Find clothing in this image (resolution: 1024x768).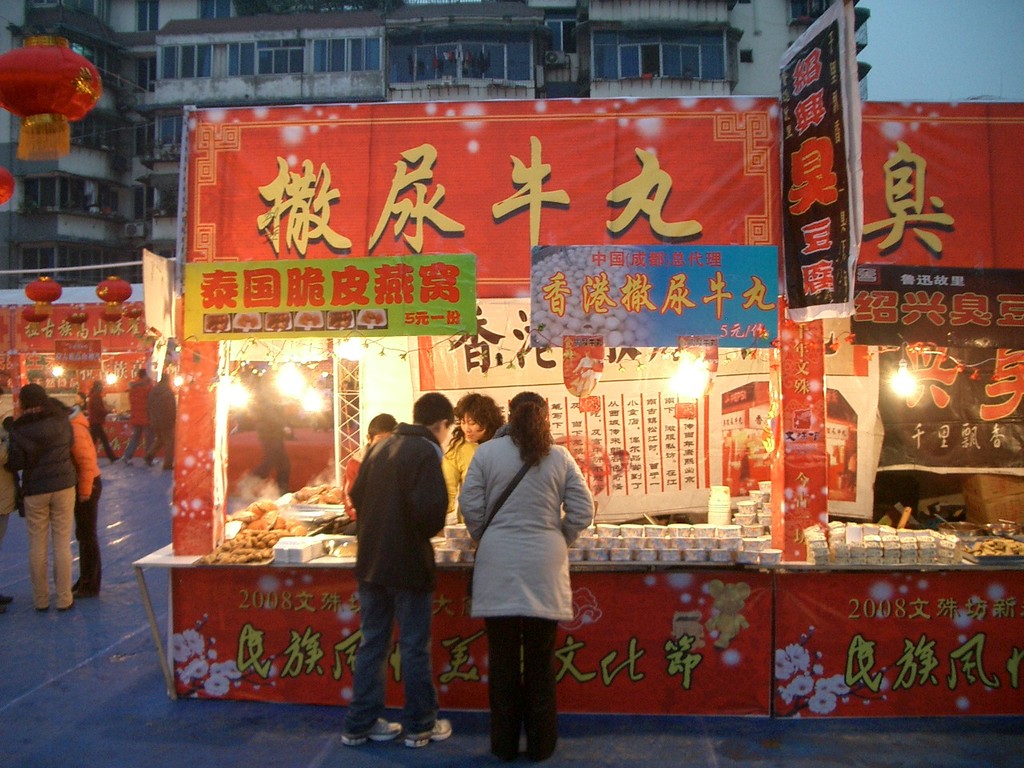
crop(339, 582, 455, 732).
